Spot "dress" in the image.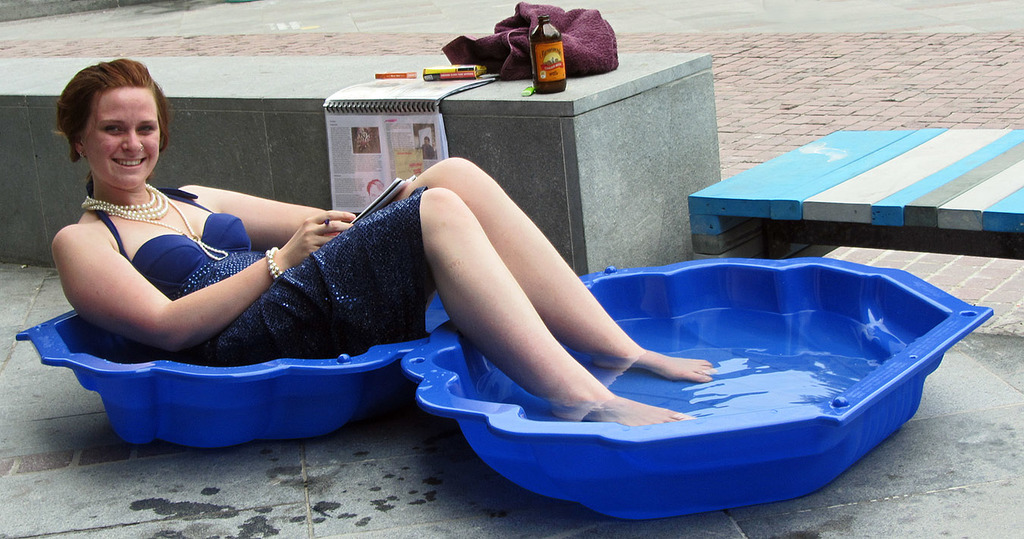
"dress" found at l=83, t=180, r=438, b=361.
